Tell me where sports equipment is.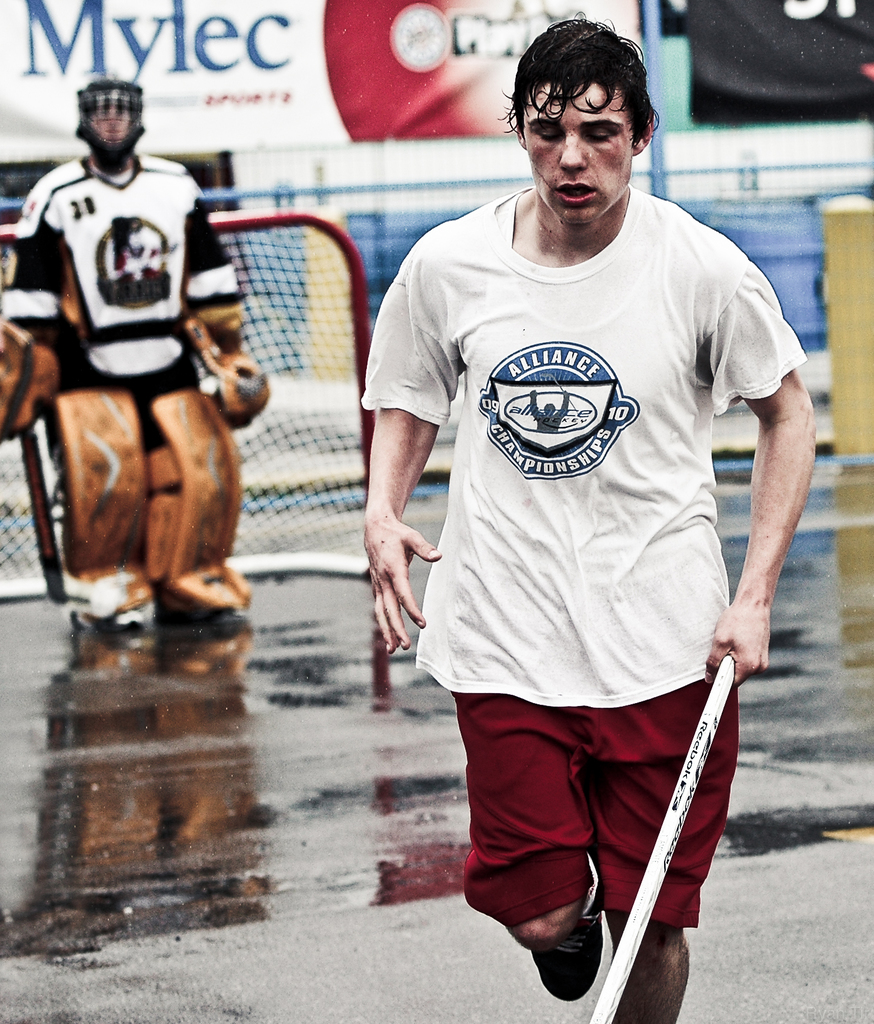
sports equipment is at 0, 317, 60, 444.
